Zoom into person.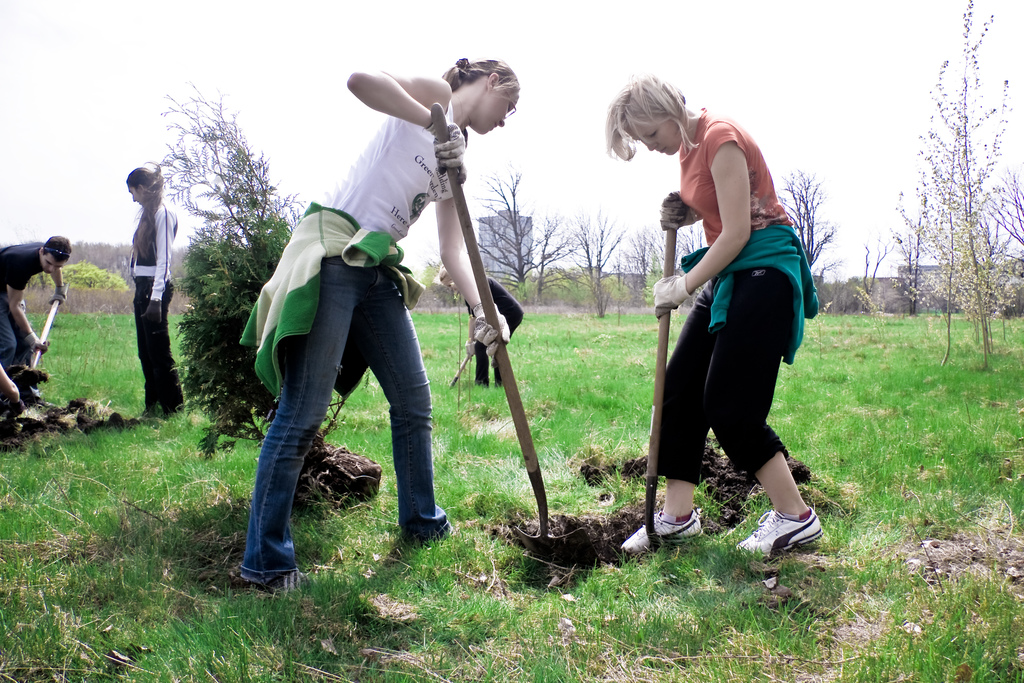
Zoom target: box=[438, 270, 522, 388].
